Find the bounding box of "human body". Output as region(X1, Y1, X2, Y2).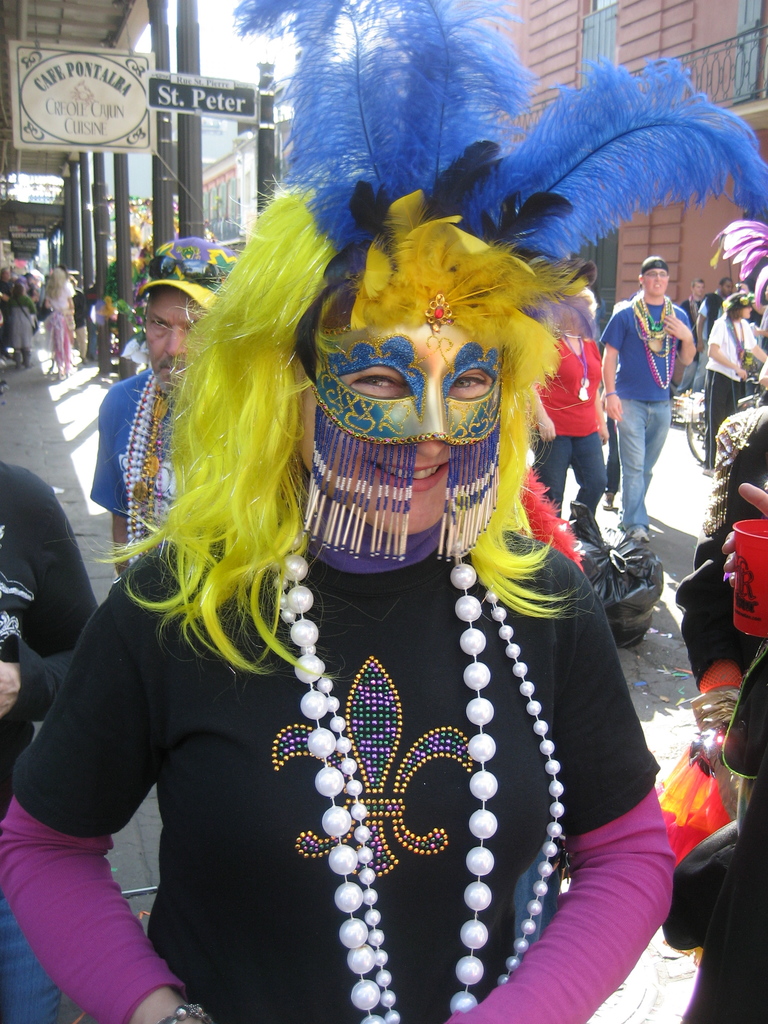
region(0, 3, 667, 1023).
